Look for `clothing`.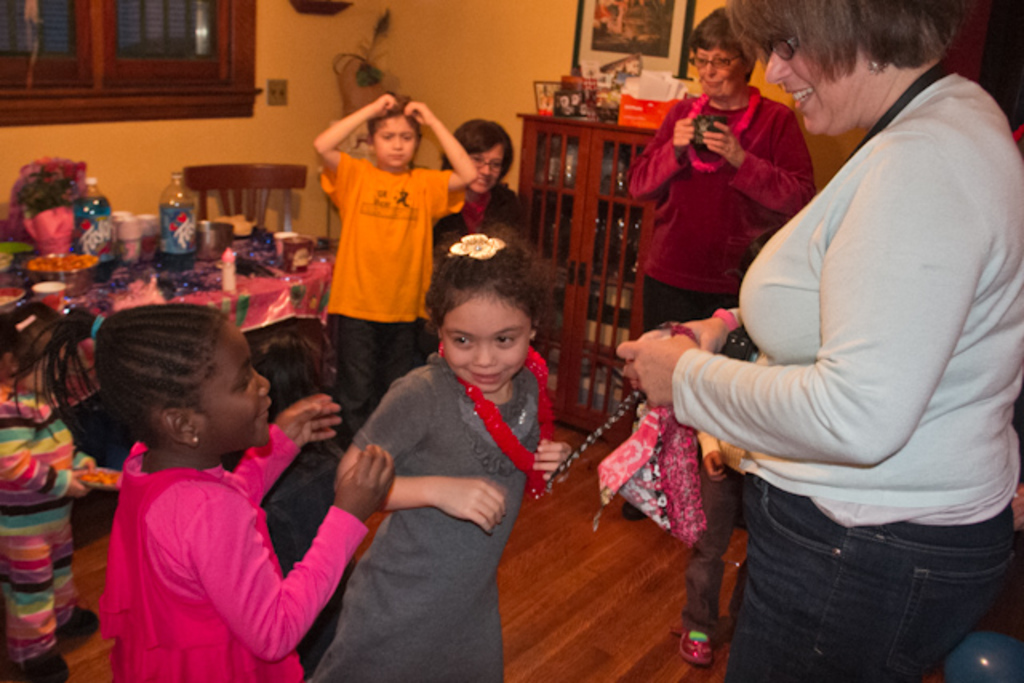
Found: bbox(667, 67, 1022, 678).
